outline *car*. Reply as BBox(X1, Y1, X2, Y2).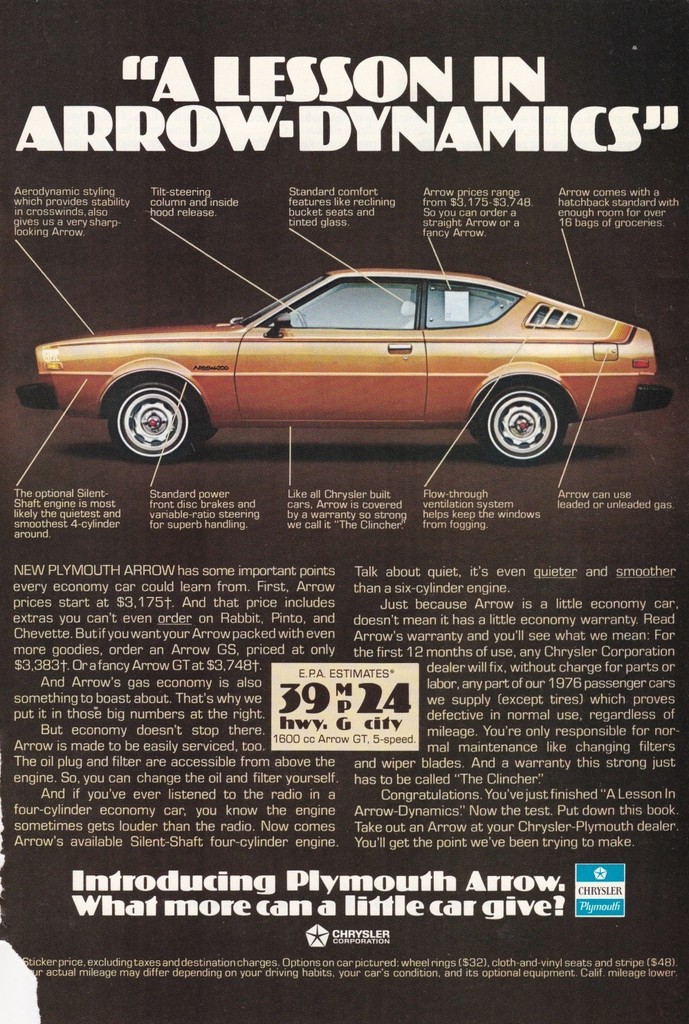
BBox(26, 252, 664, 467).
